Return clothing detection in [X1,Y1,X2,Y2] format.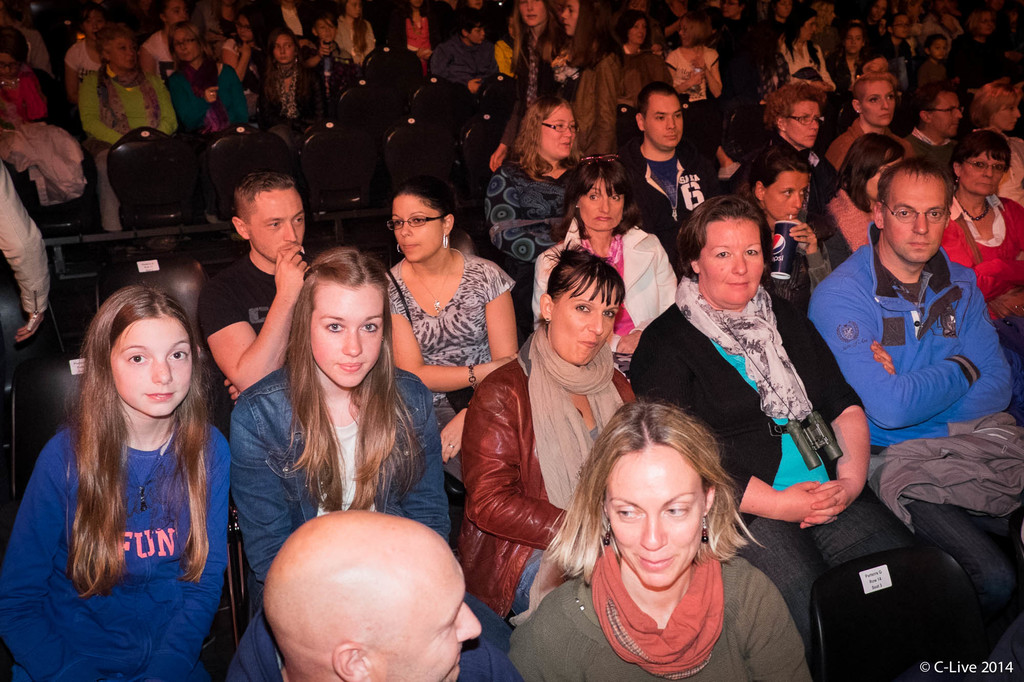
[31,370,228,638].
